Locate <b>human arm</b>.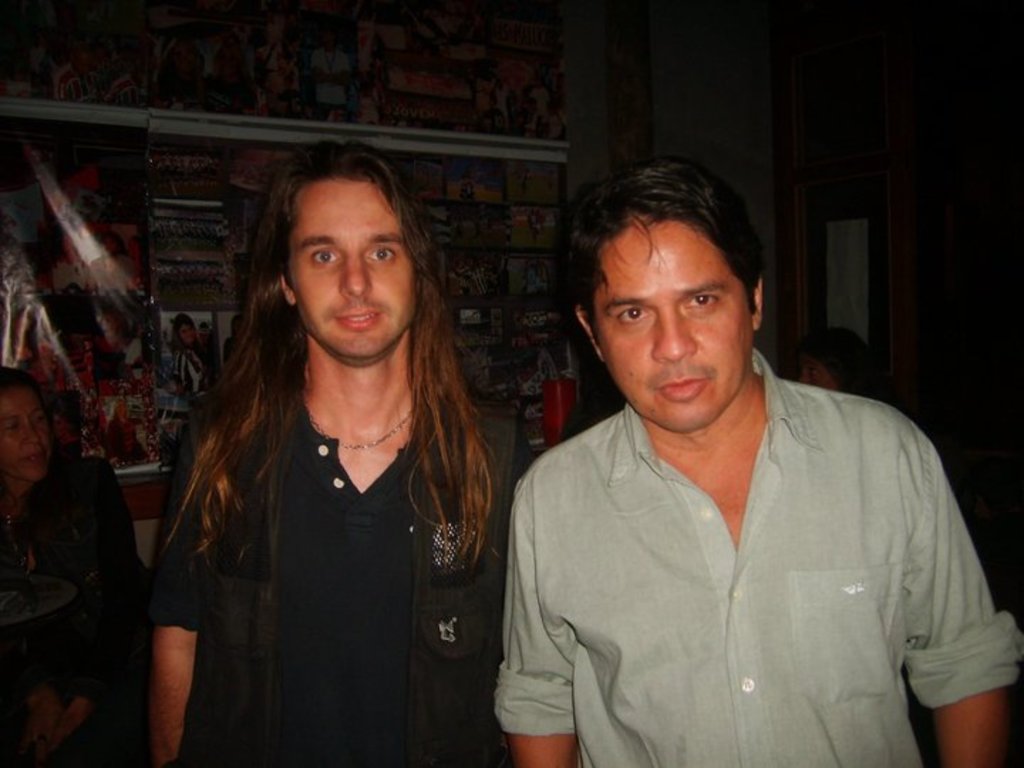
Bounding box: <bbox>885, 418, 1013, 767</bbox>.
